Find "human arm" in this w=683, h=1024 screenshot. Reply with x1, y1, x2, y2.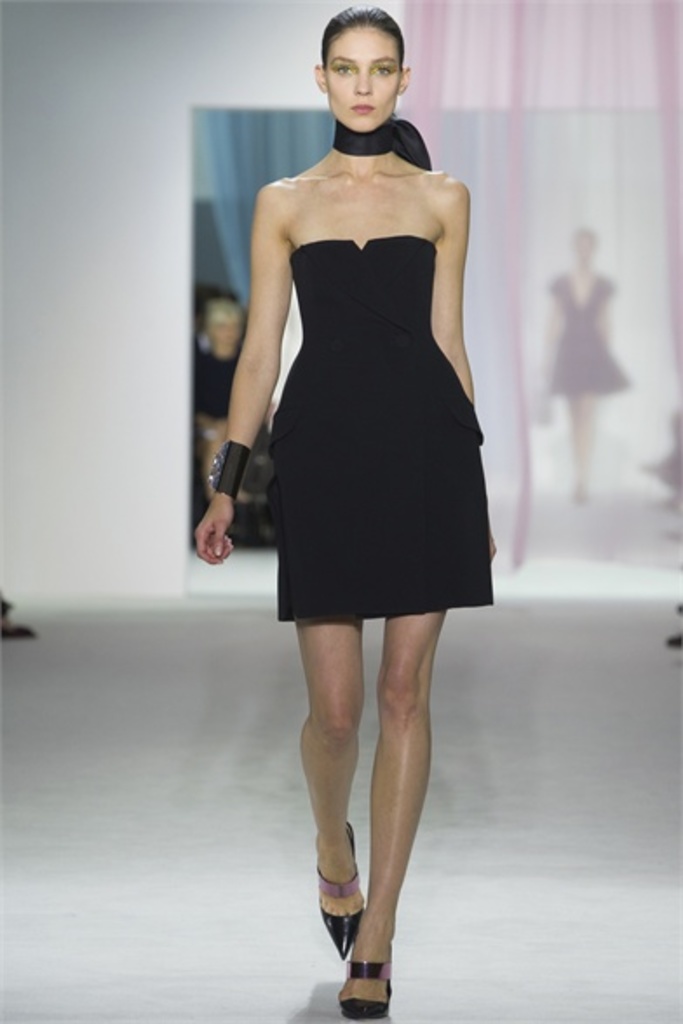
430, 183, 498, 561.
